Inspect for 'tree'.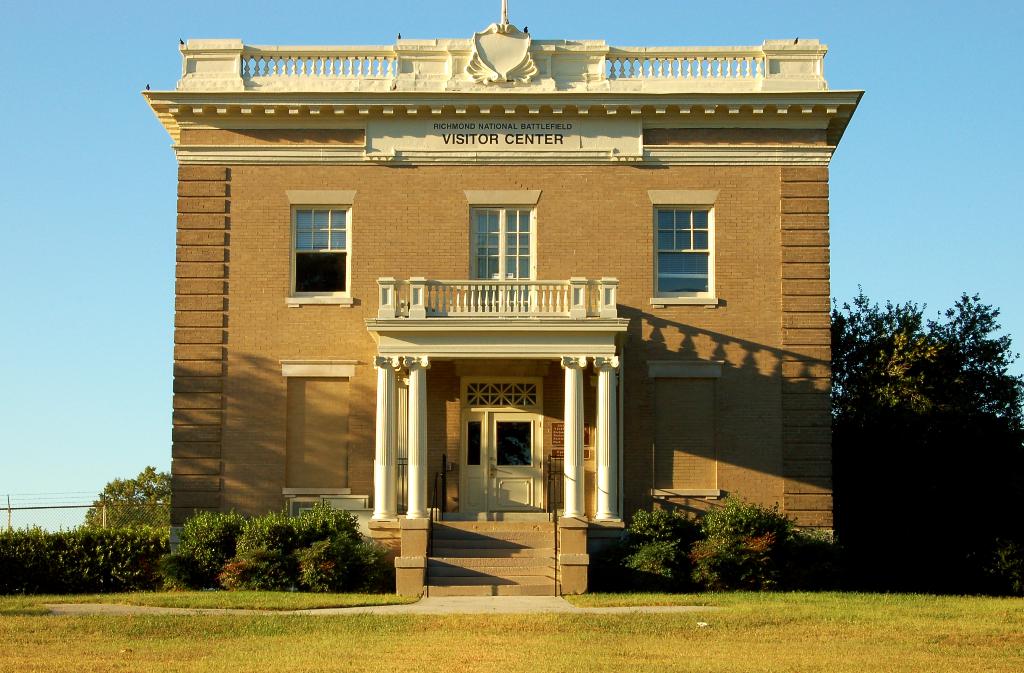
Inspection: pyautogui.locateOnScreen(86, 462, 168, 528).
